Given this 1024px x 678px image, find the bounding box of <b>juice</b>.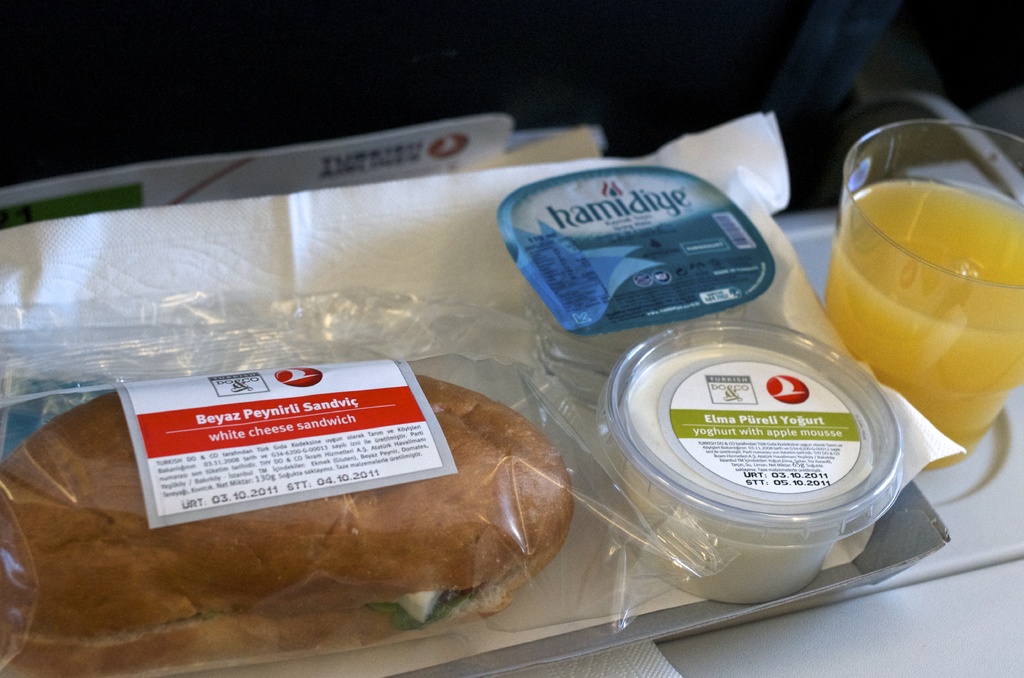
[left=828, top=172, right=1021, bottom=486].
